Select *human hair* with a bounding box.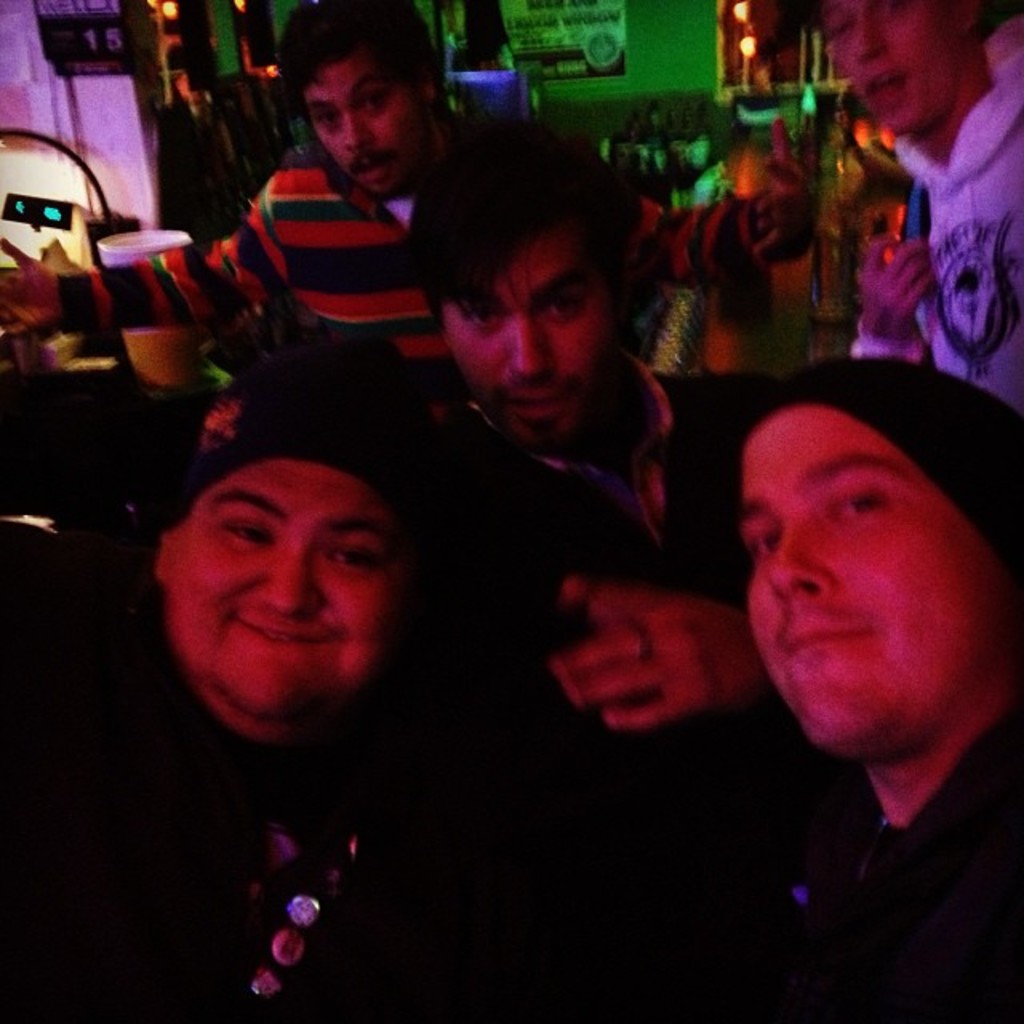
x1=394 y1=123 x2=642 y2=379.
